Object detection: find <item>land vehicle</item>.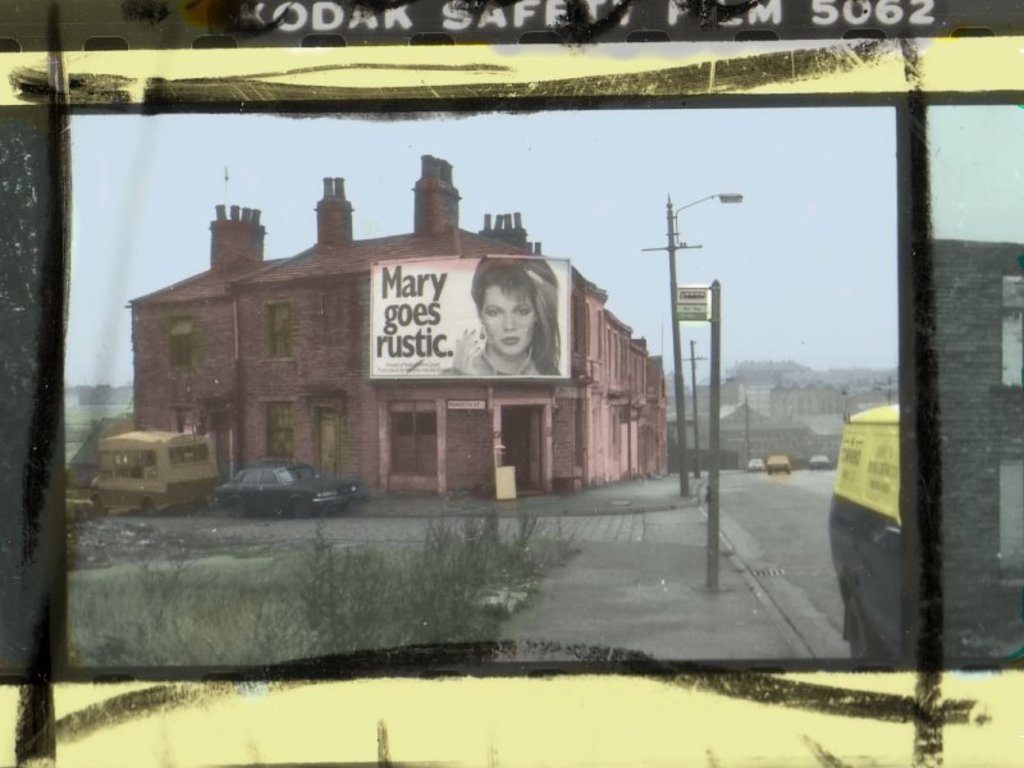
[left=828, top=401, right=905, bottom=663].
